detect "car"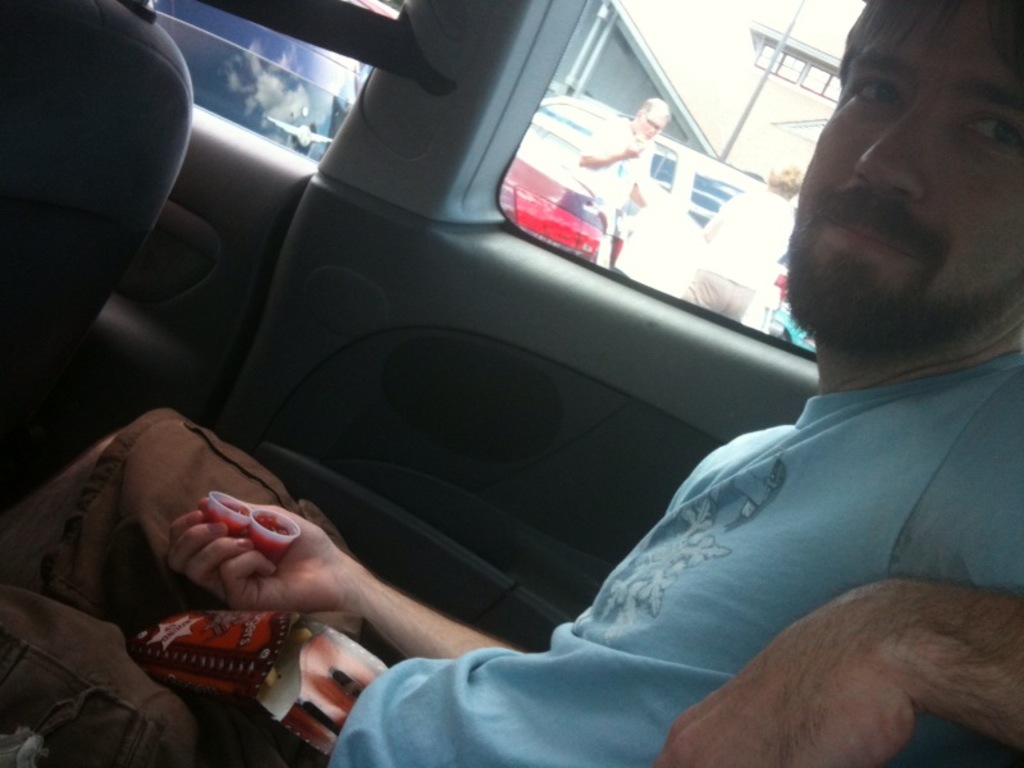
bbox=(526, 91, 791, 339)
